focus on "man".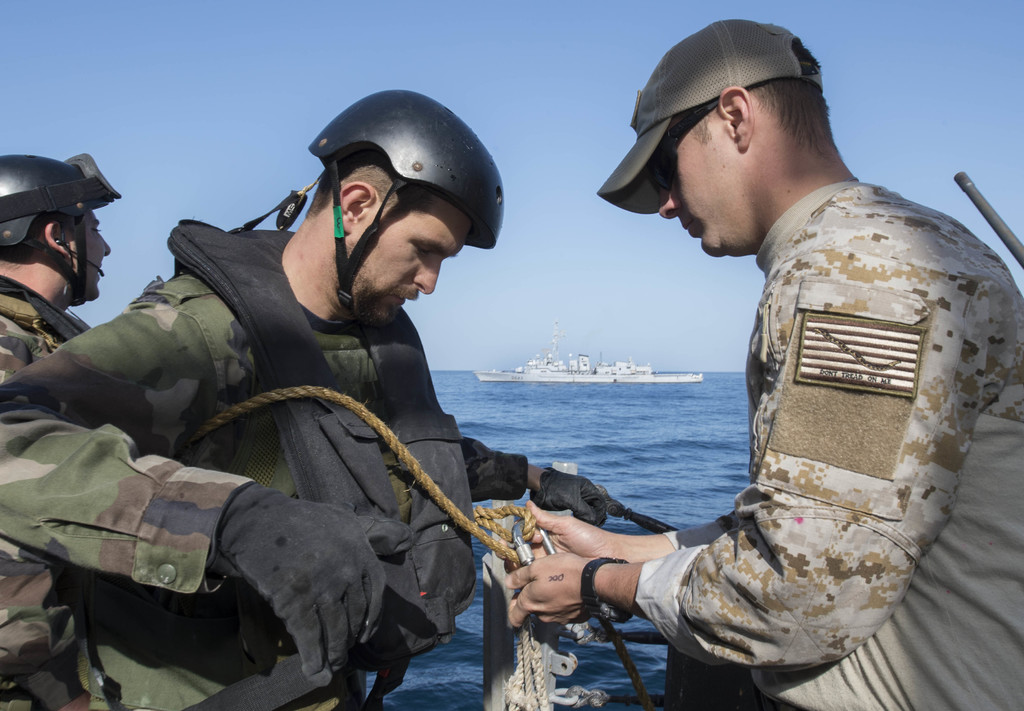
Focused at bbox=(0, 90, 550, 710).
